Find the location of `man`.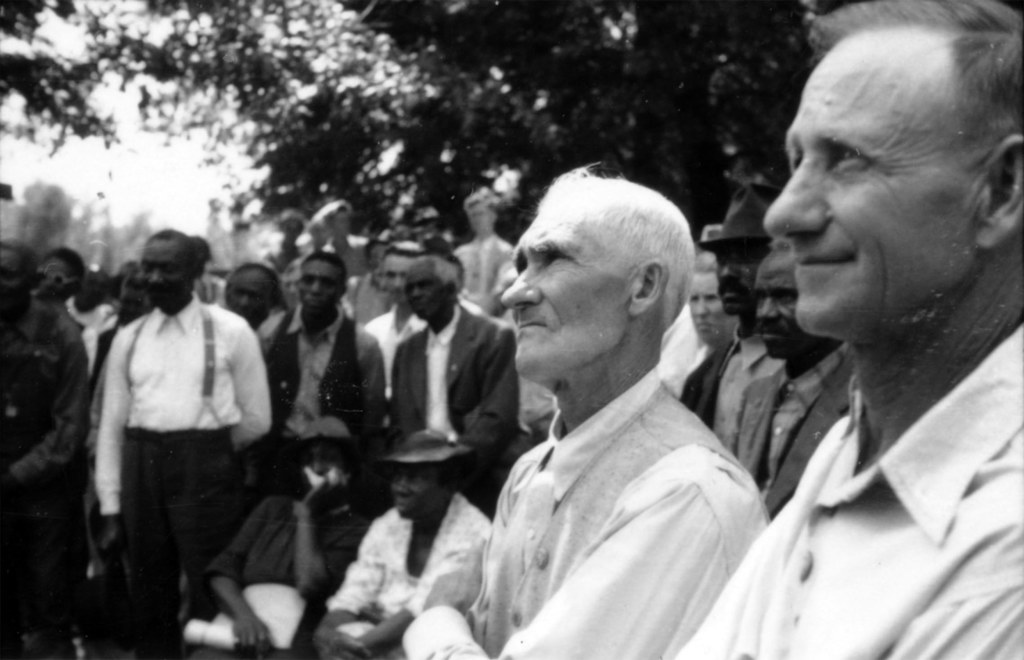
Location: 260:254:395:497.
